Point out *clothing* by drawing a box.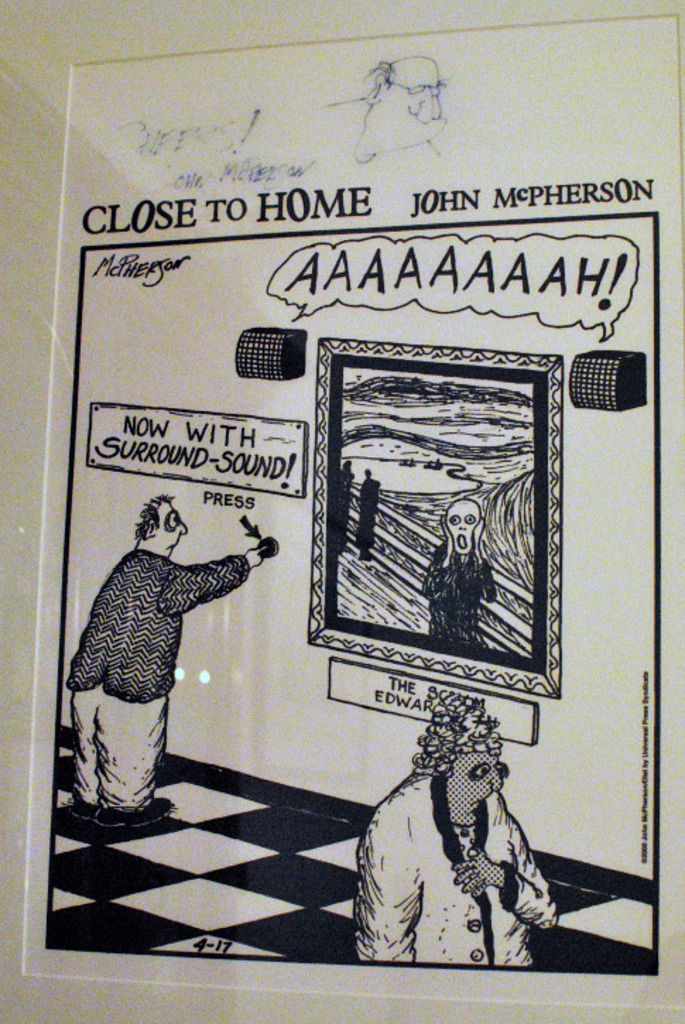
pyautogui.locateOnScreen(349, 771, 558, 972).
